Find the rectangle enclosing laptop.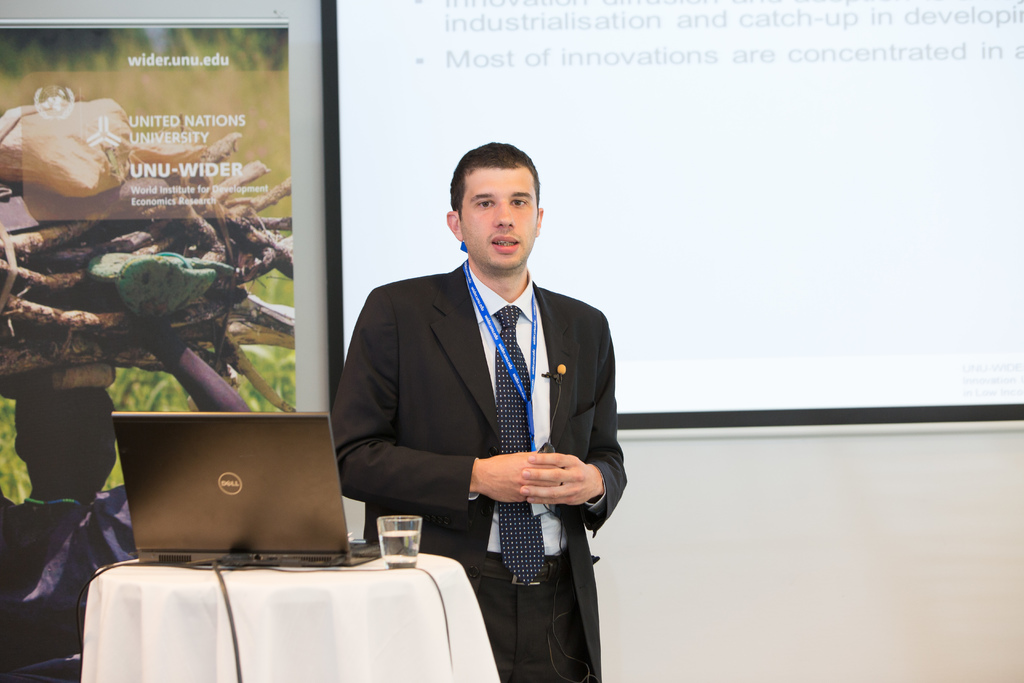
106,406,381,571.
